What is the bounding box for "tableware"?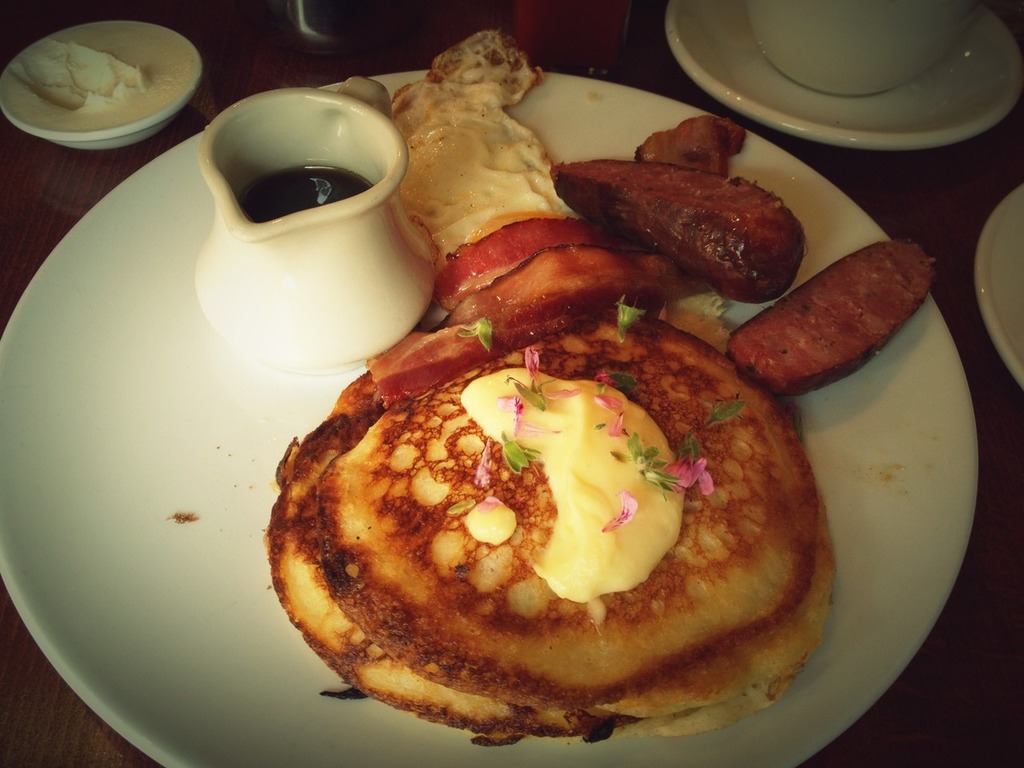
(276,0,408,55).
